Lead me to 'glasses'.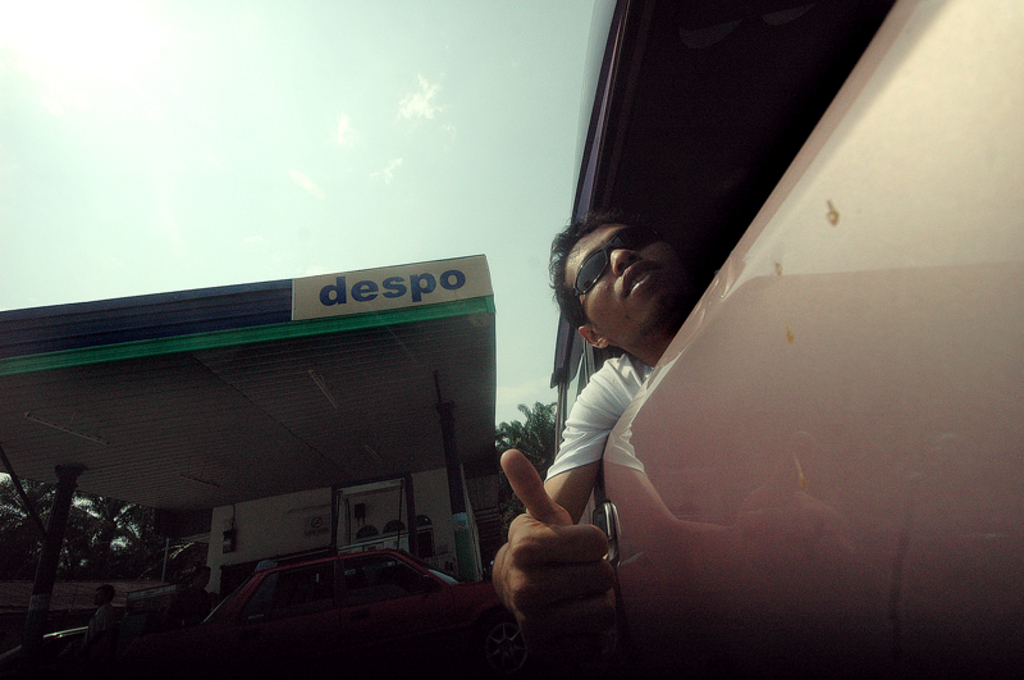
Lead to <bbox>572, 219, 663, 302</bbox>.
